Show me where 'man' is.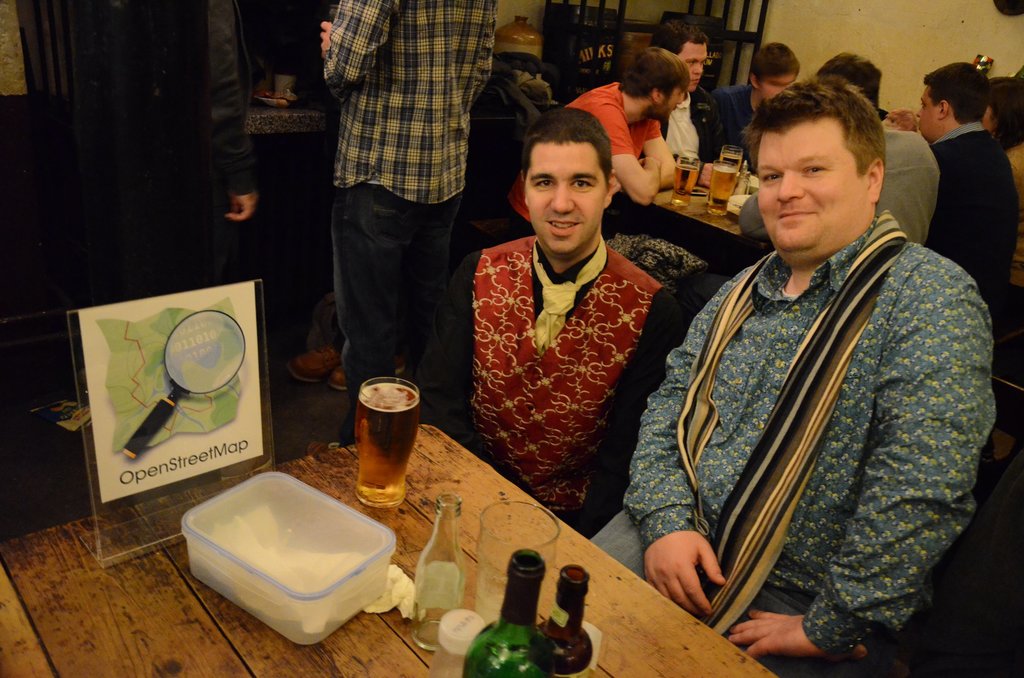
'man' is at [left=647, top=18, right=728, bottom=174].
